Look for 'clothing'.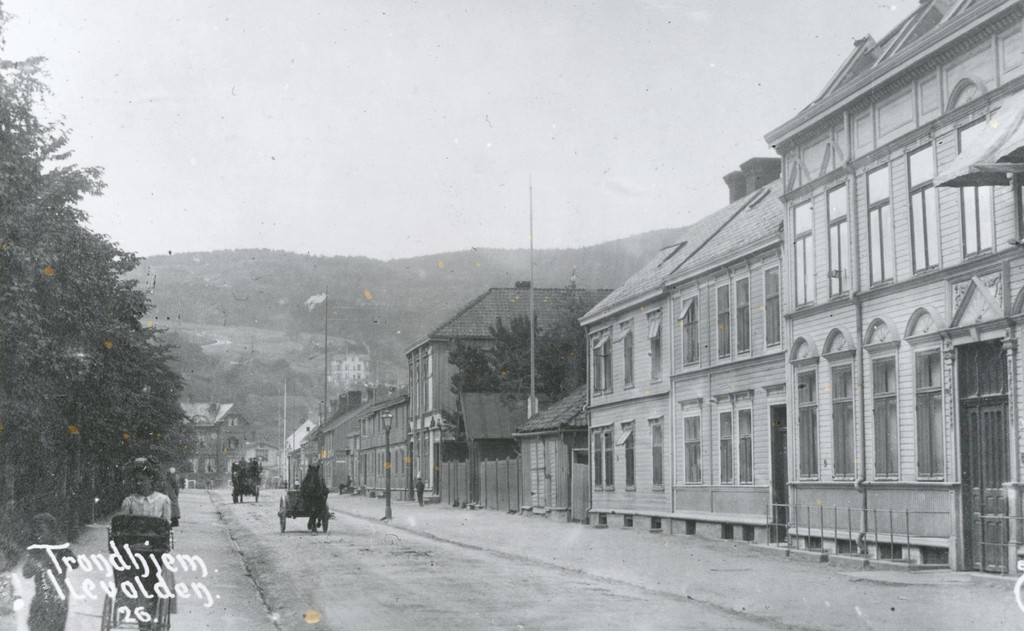
Found: l=29, t=541, r=70, b=630.
